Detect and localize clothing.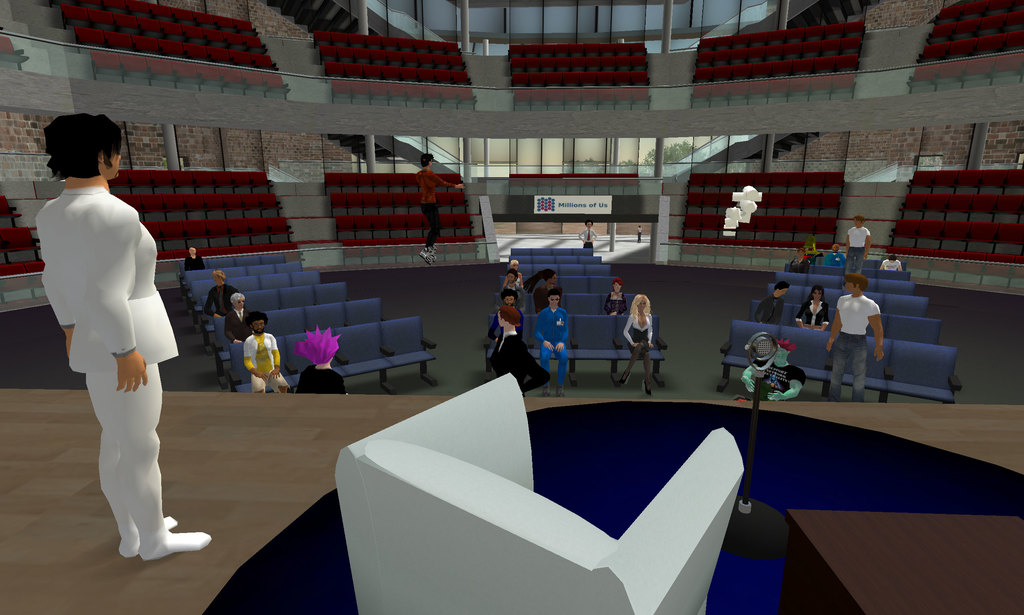
Localized at x1=580 y1=228 x2=595 y2=249.
